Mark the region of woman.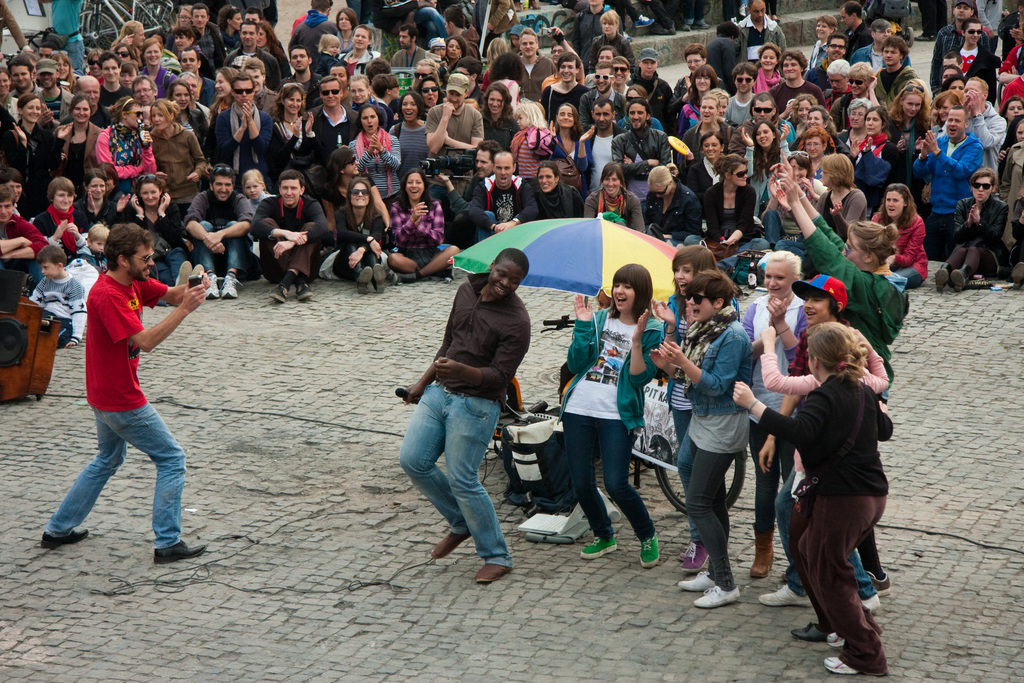
Region: (586,10,637,73).
